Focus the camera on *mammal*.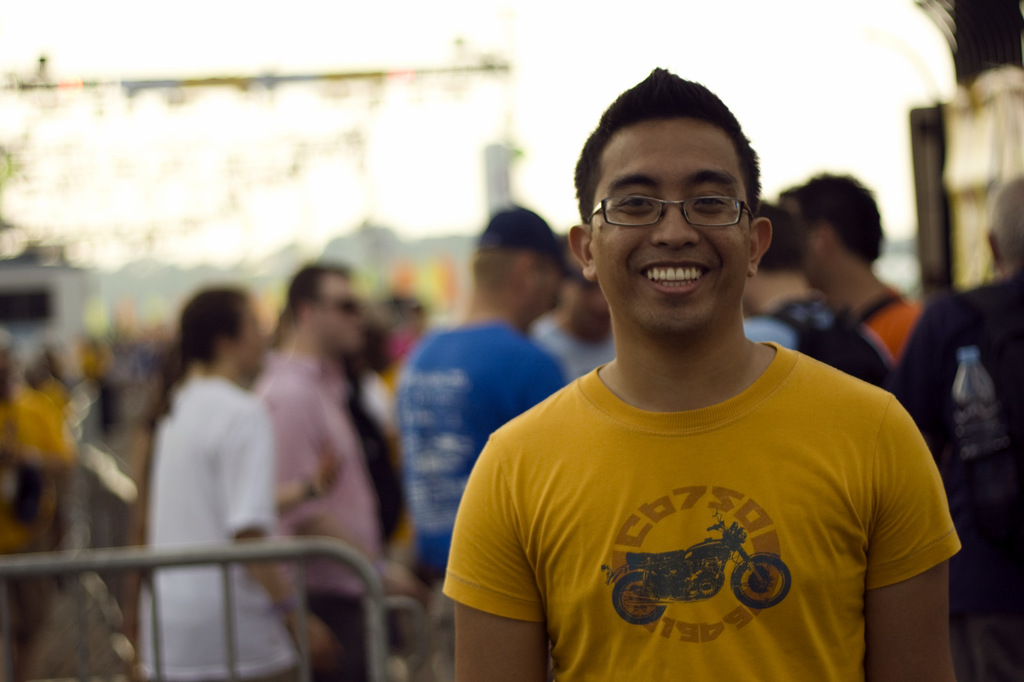
Focus region: 125 272 300 658.
